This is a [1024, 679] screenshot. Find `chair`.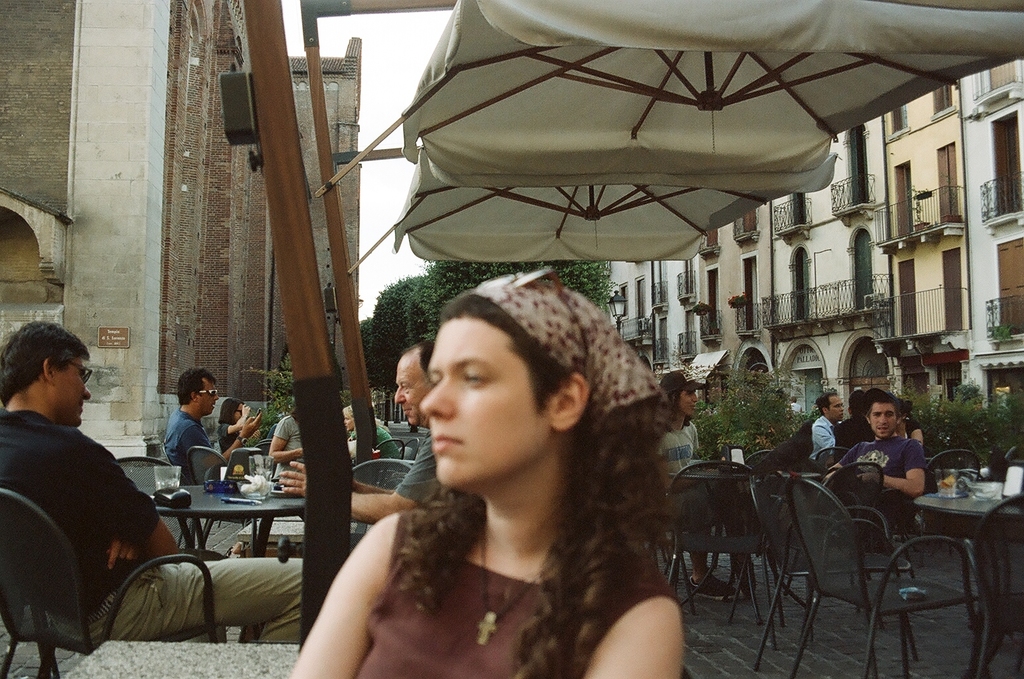
Bounding box: 325,455,420,495.
